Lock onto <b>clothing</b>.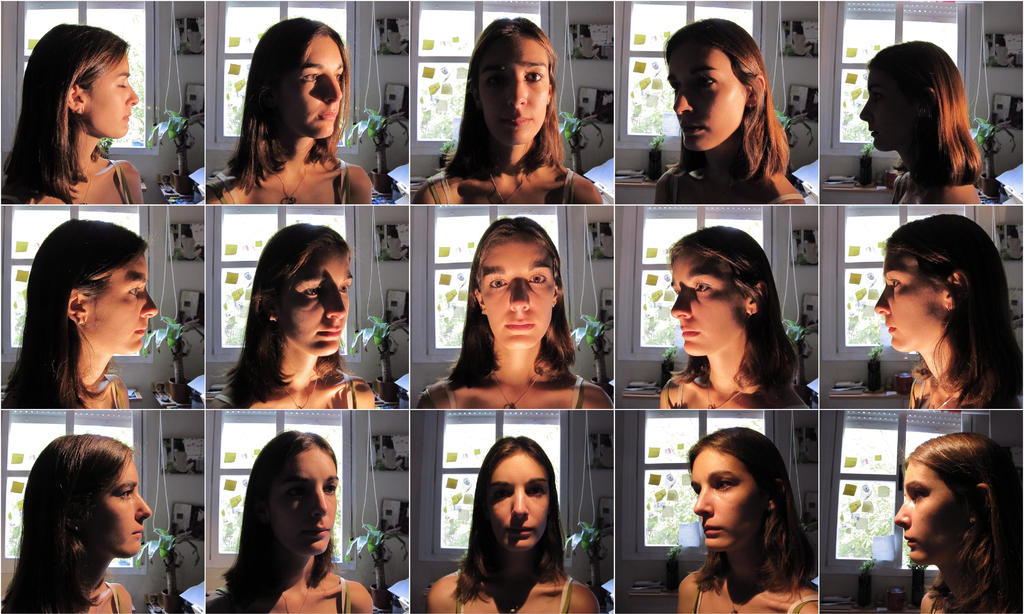
Locked: <region>212, 575, 354, 613</region>.
